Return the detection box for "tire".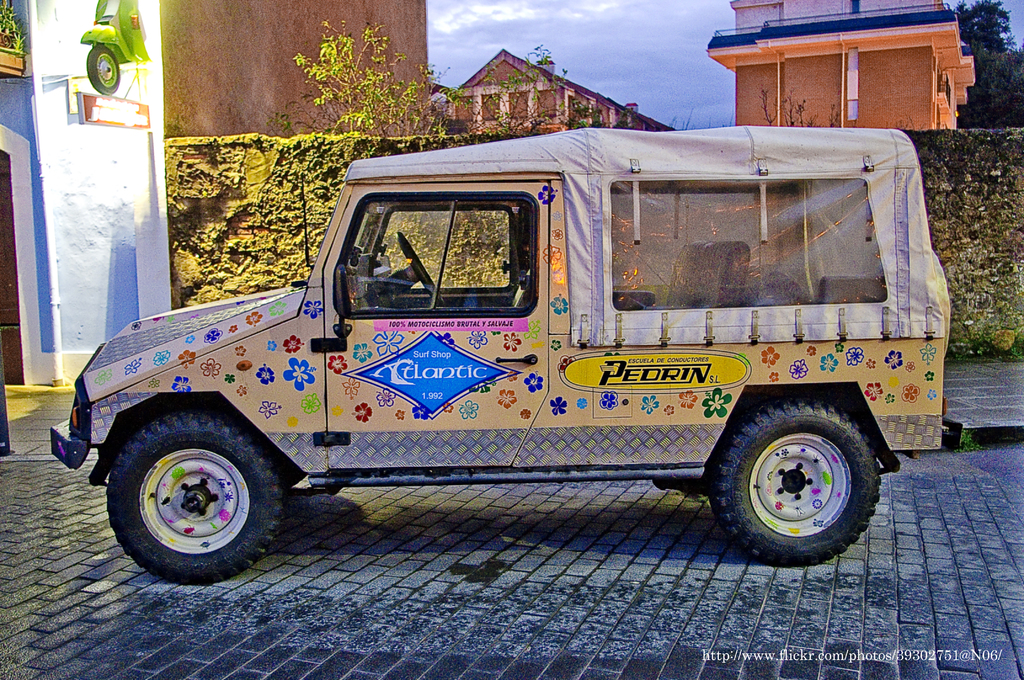
bbox=[107, 414, 282, 581].
